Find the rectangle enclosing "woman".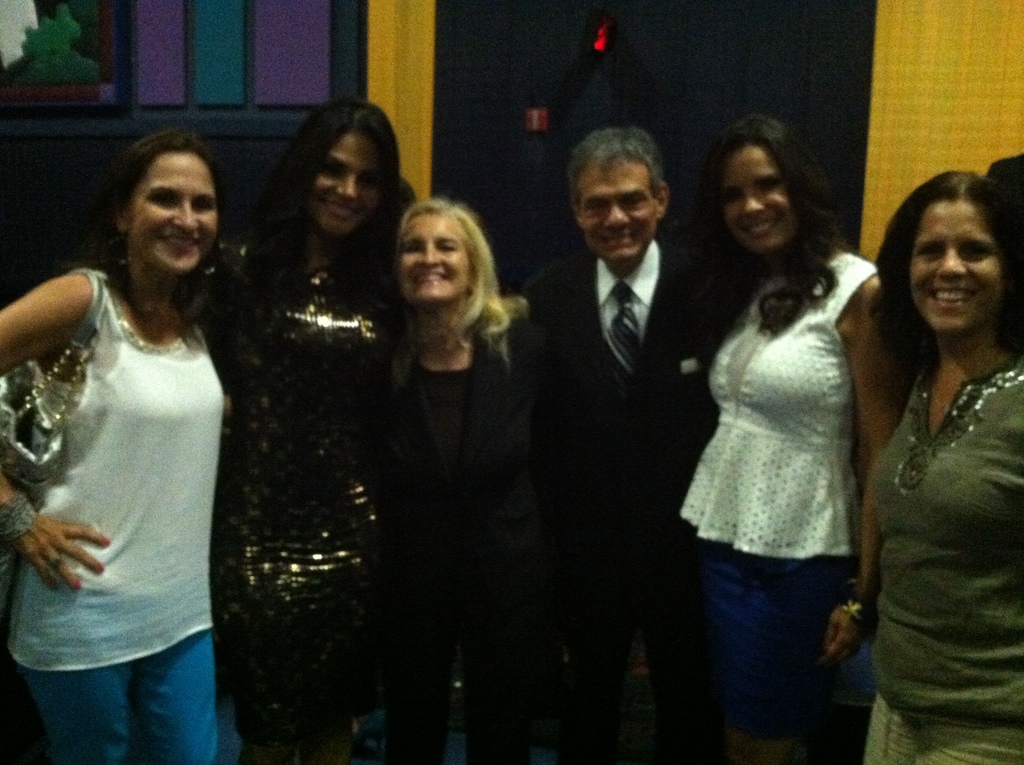
bbox=(212, 102, 419, 764).
